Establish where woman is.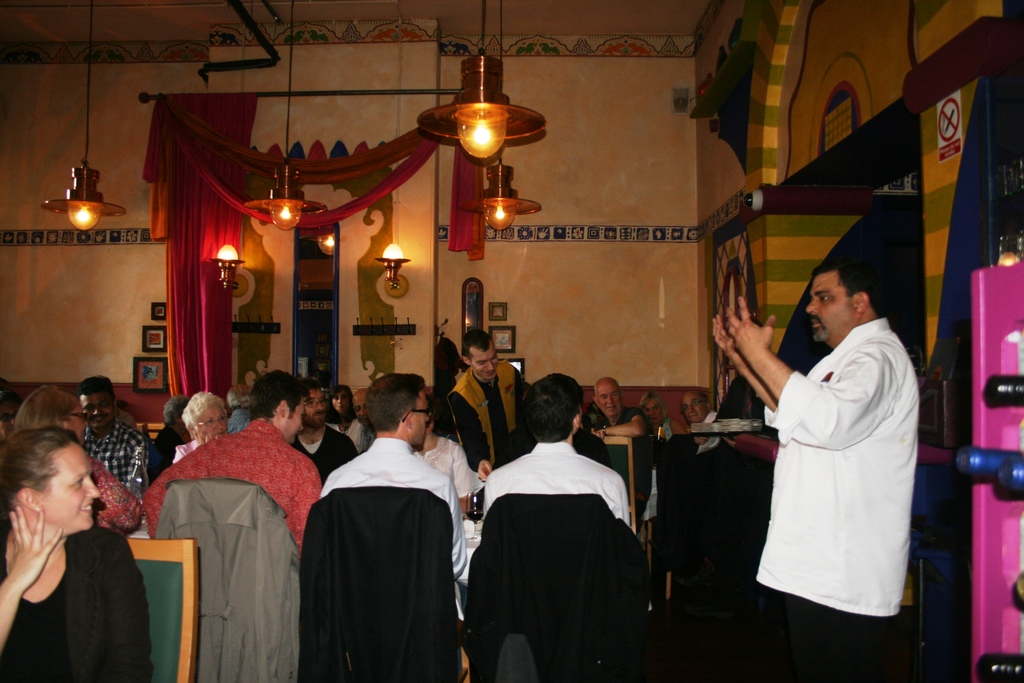
Established at 0, 421, 165, 682.
